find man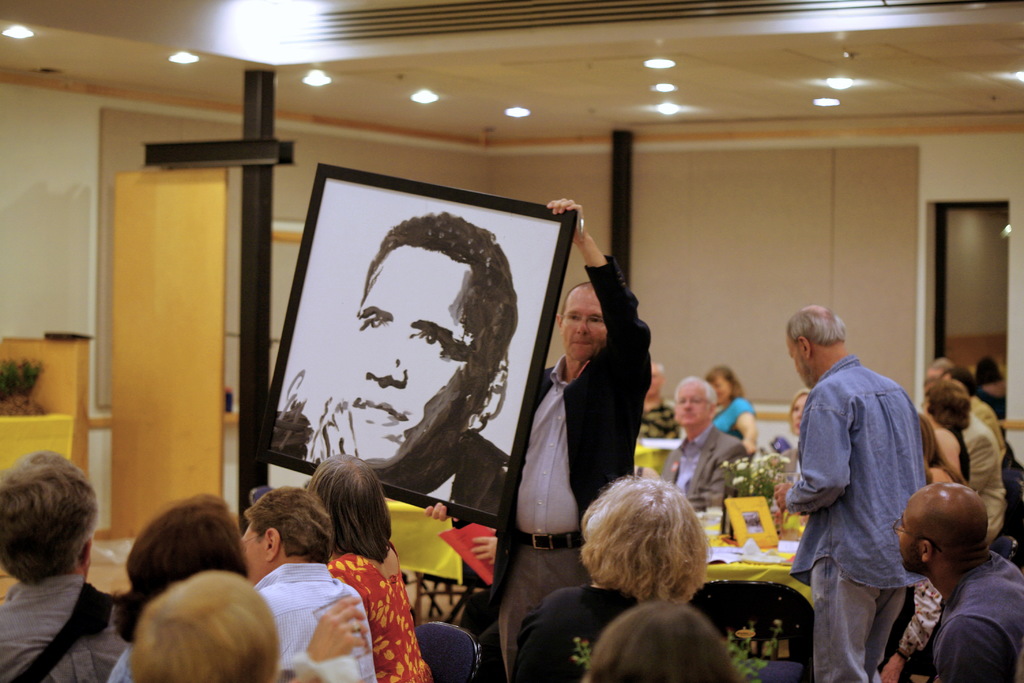
{"x1": 424, "y1": 195, "x2": 655, "y2": 682}
